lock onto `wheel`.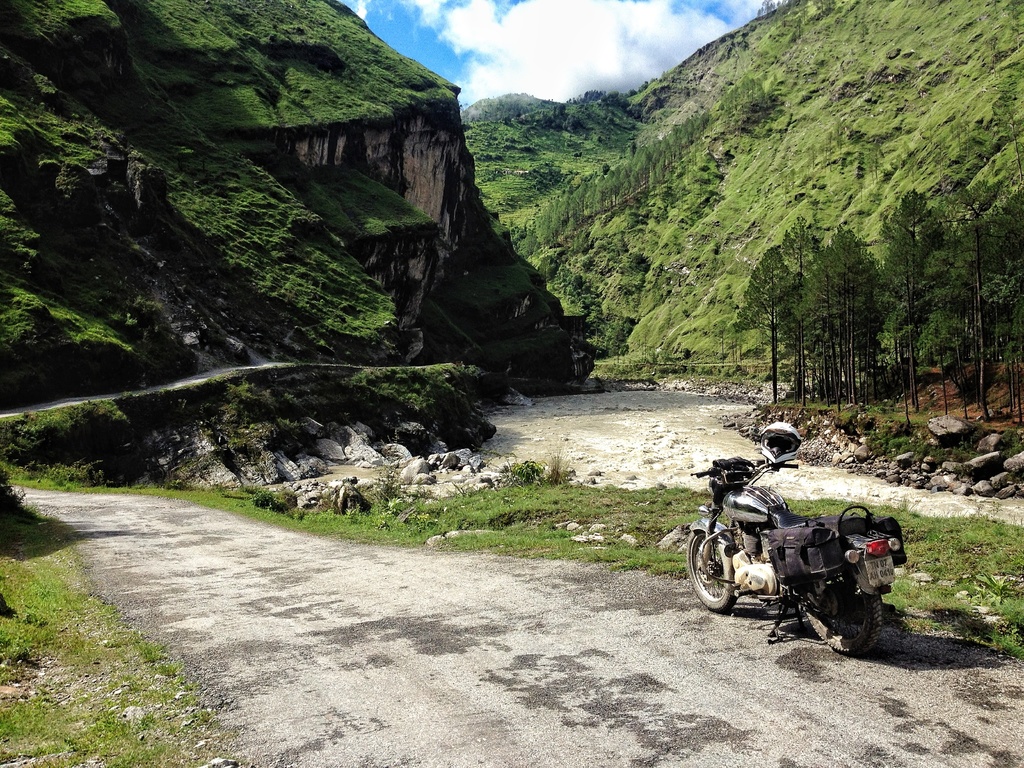
Locked: bbox=[681, 518, 741, 616].
